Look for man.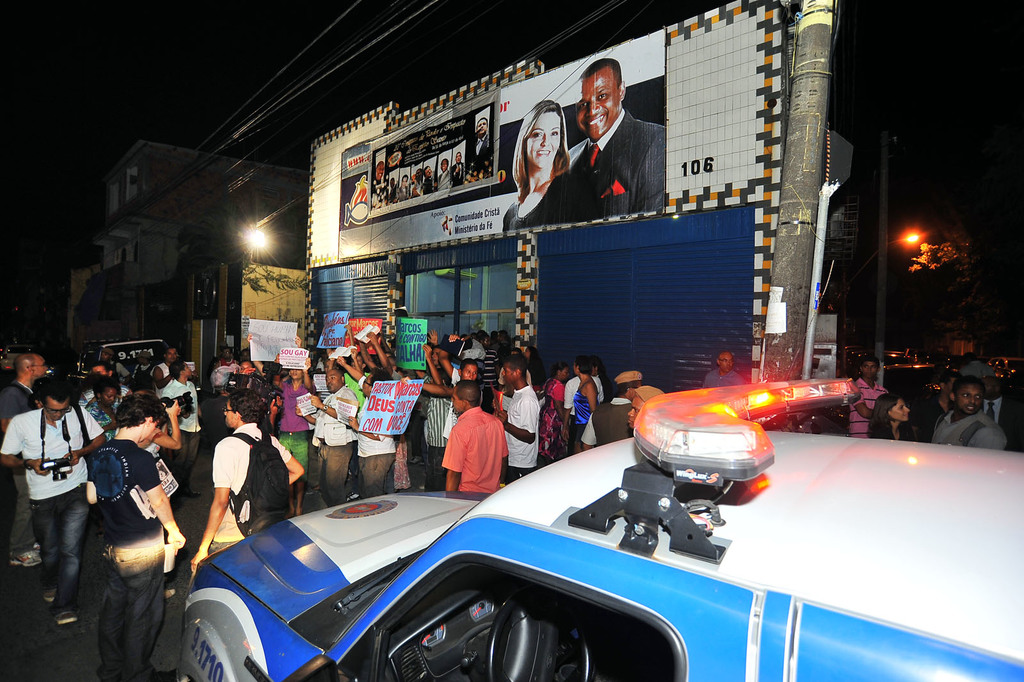
Found: region(294, 369, 356, 505).
